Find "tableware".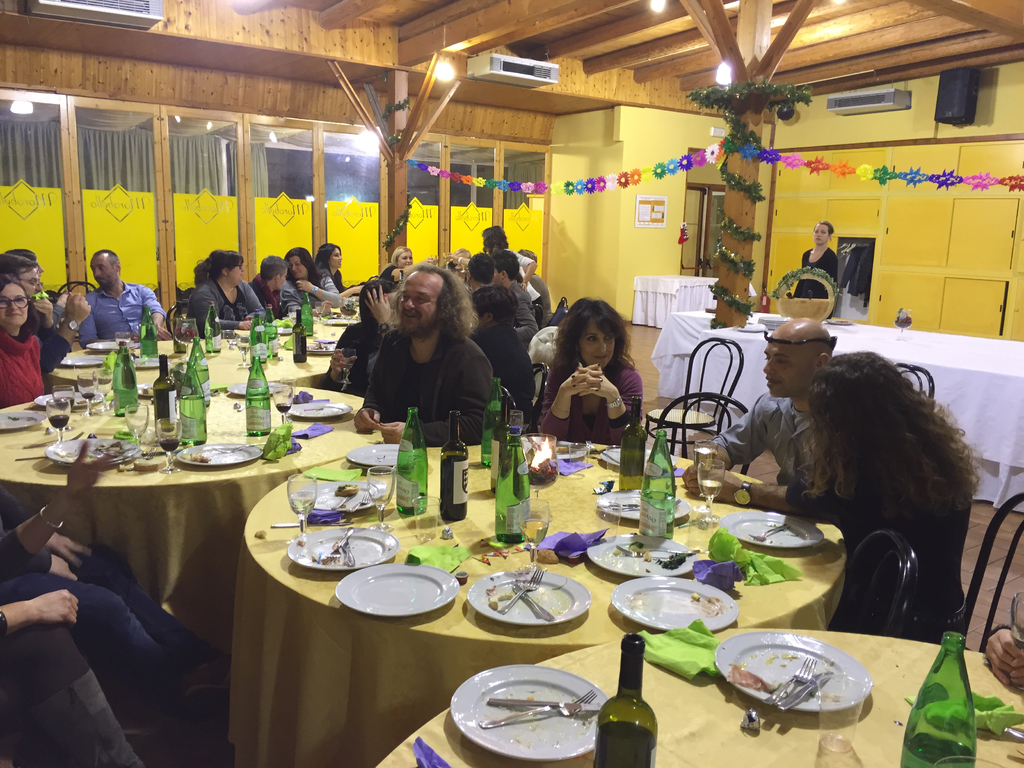
box(1005, 728, 1023, 744).
